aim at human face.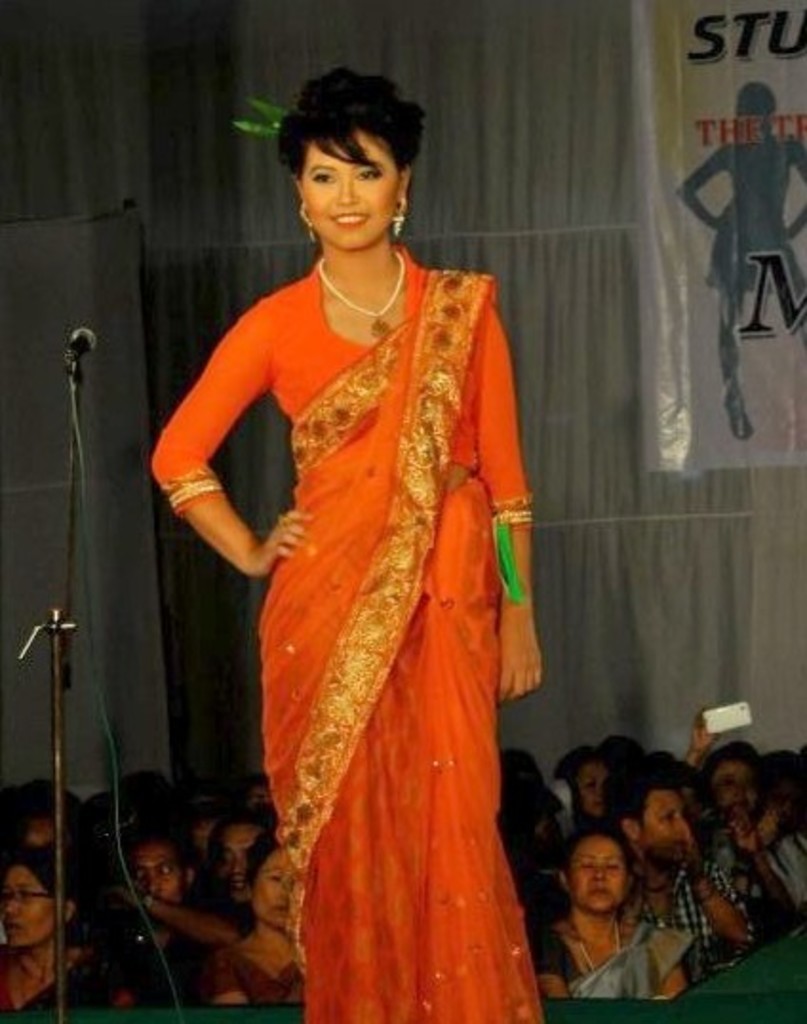
Aimed at box=[0, 851, 65, 954].
